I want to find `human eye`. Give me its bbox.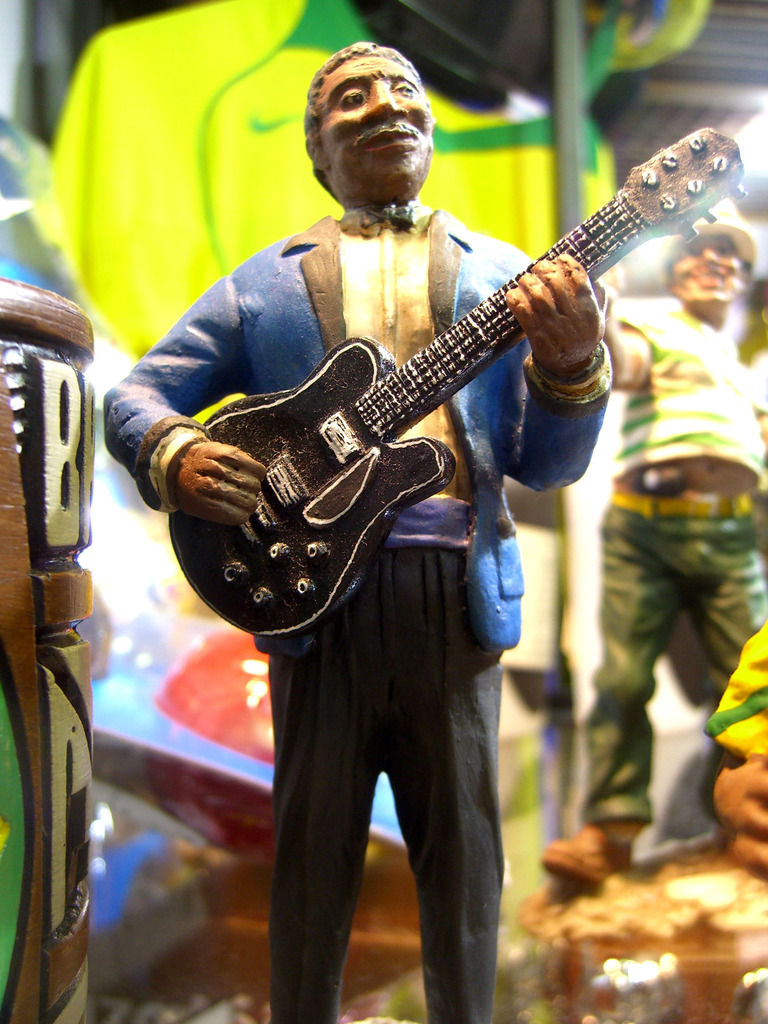
{"left": 333, "top": 83, "right": 367, "bottom": 109}.
